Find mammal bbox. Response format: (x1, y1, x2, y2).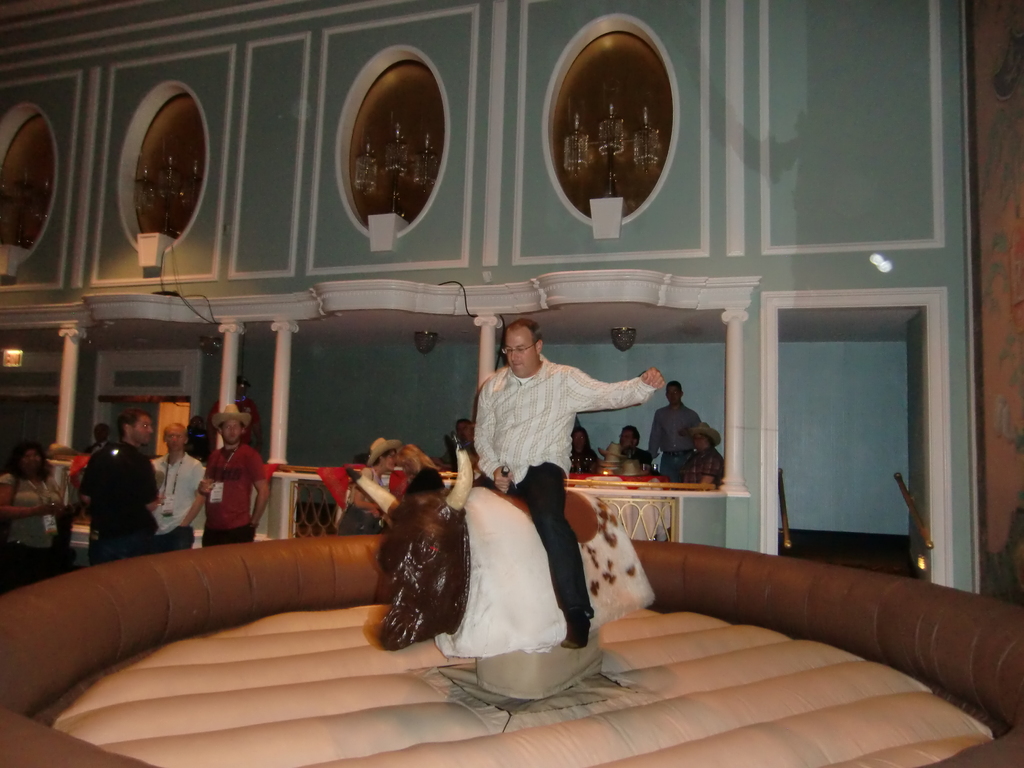
(0, 435, 68, 602).
